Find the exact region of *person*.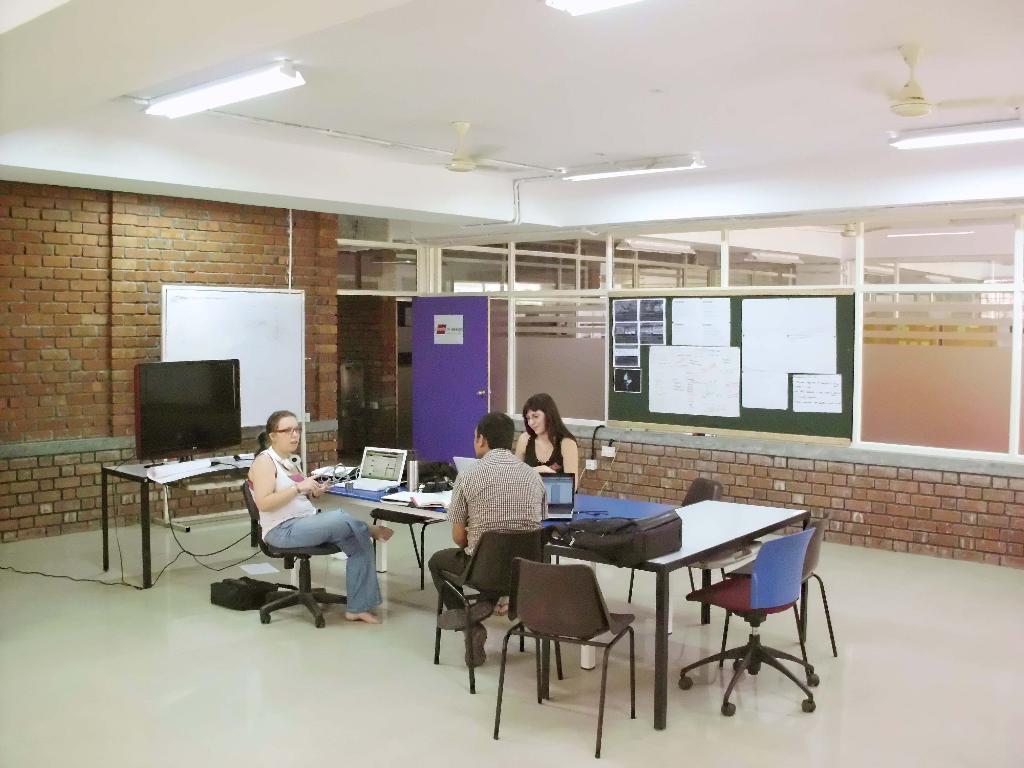
Exact region: [left=508, top=394, right=584, bottom=477].
